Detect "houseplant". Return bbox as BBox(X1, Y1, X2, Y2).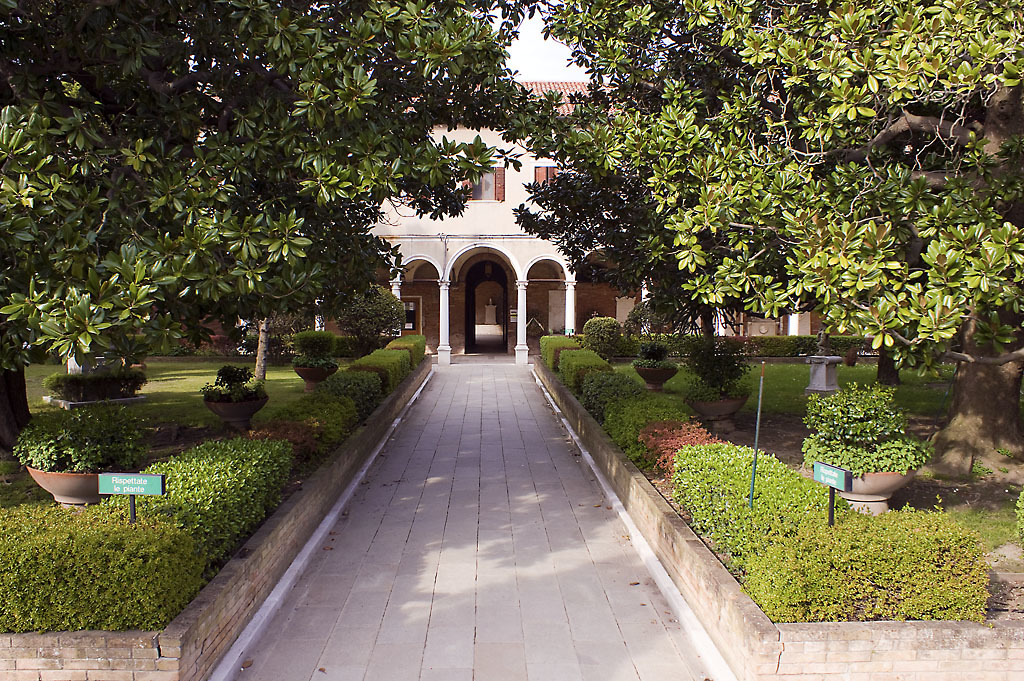
BBox(799, 379, 935, 518).
